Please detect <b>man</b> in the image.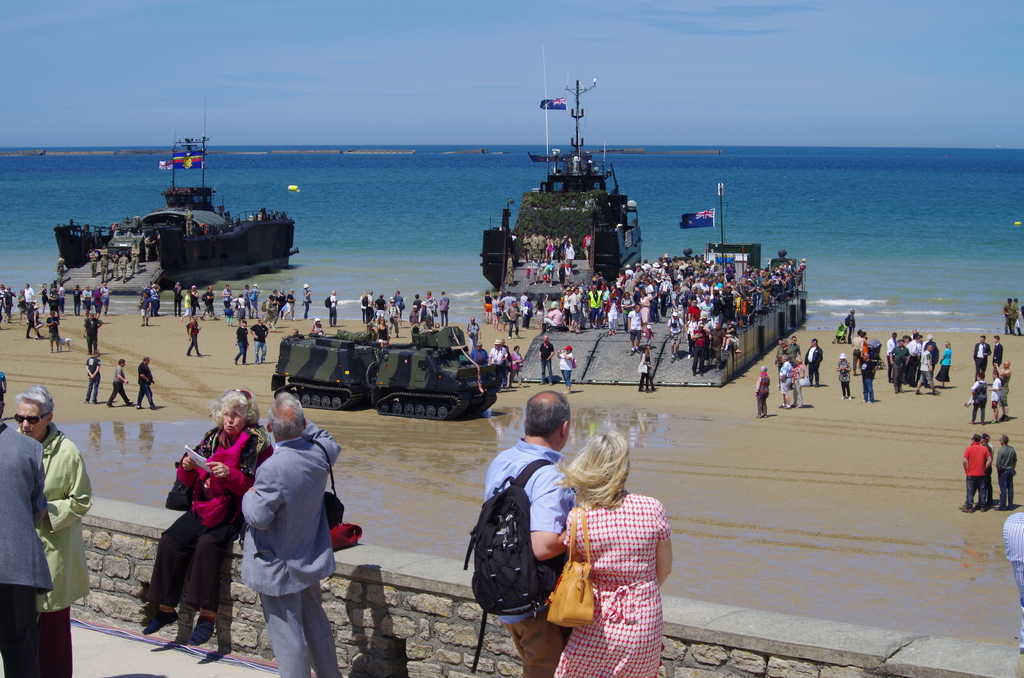
region(84, 347, 104, 406).
